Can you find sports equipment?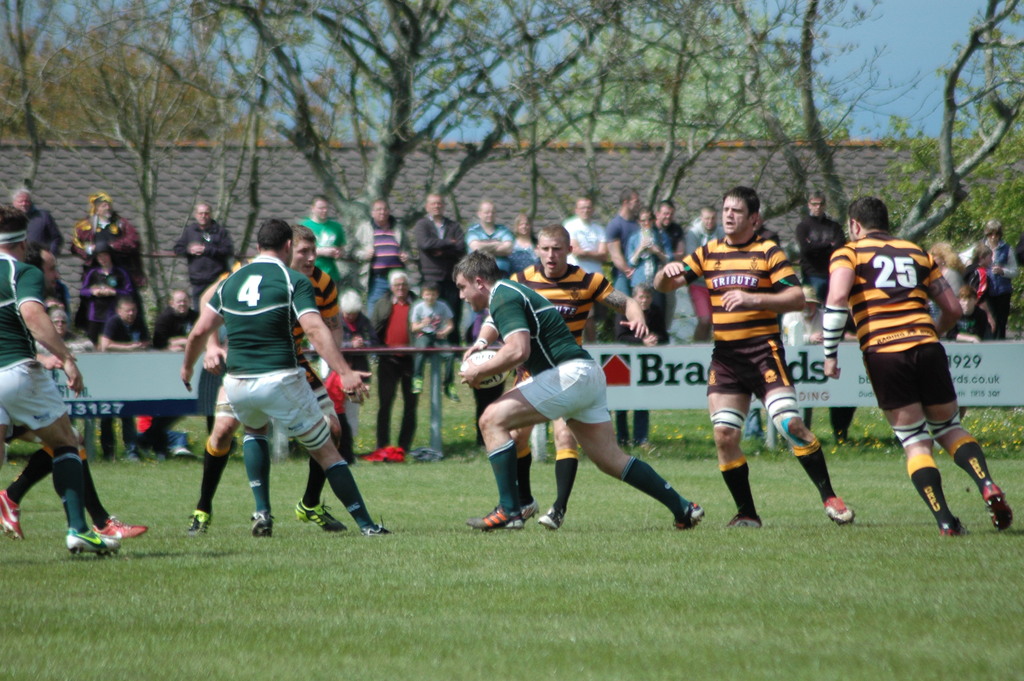
Yes, bounding box: 460,350,511,387.
